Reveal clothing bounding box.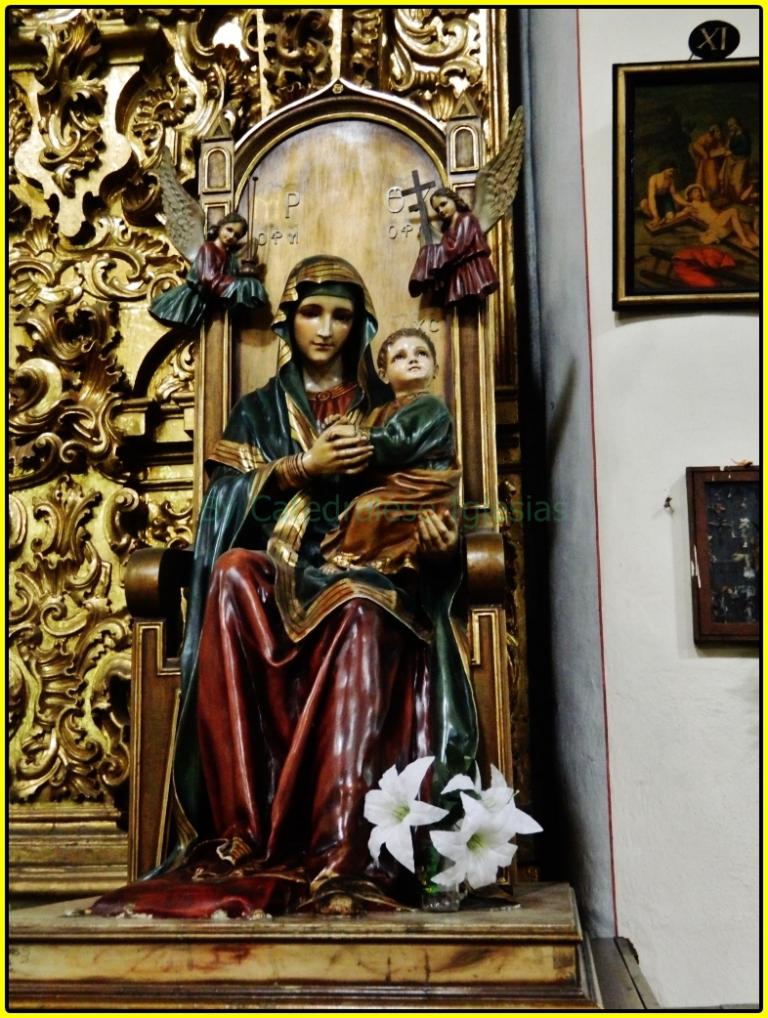
Revealed: 217:275:503:852.
